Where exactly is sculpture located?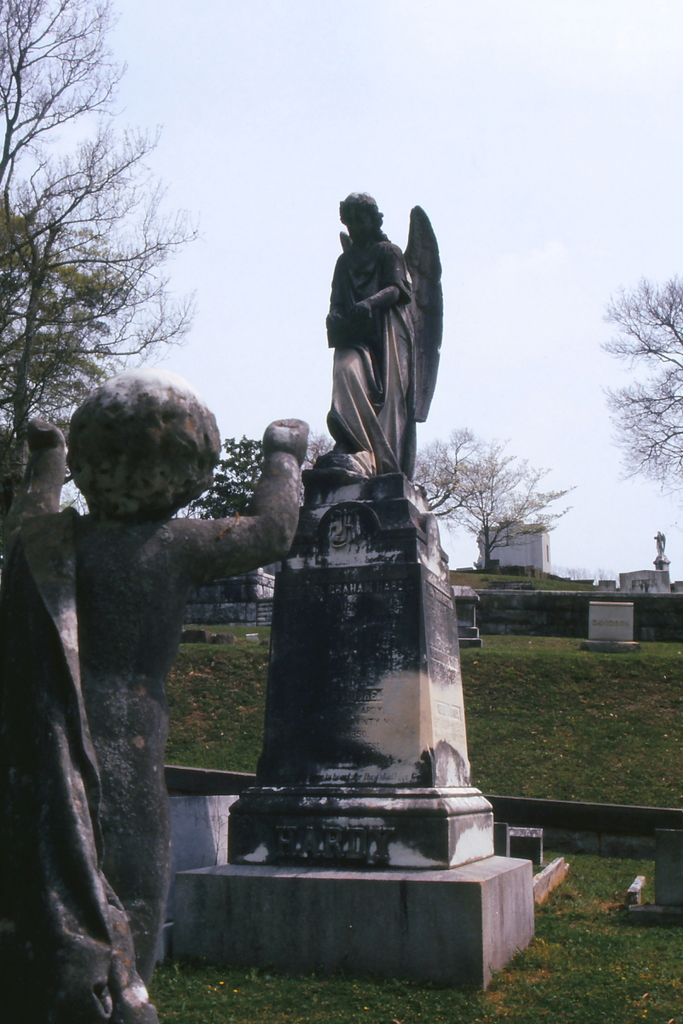
Its bounding box is locate(305, 180, 440, 496).
